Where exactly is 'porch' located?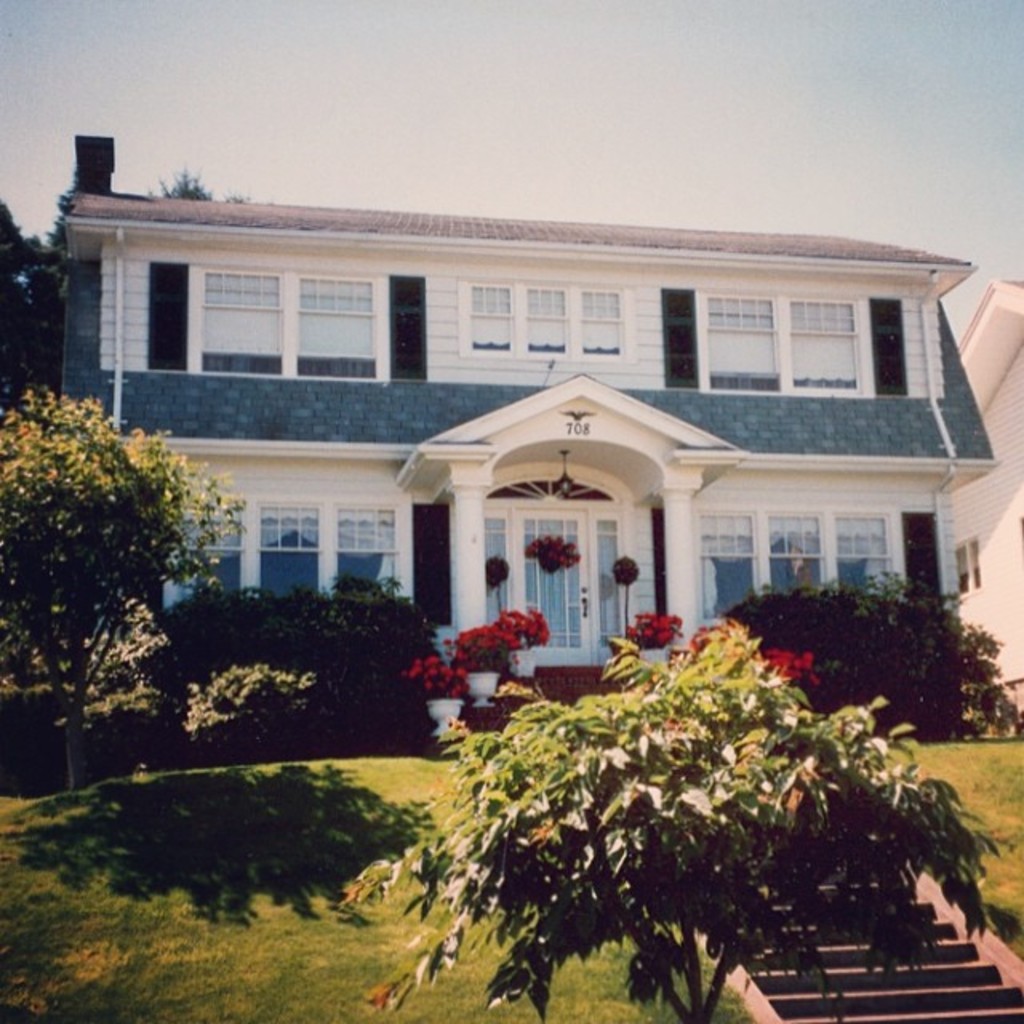
Its bounding box is {"x1": 462, "y1": 666, "x2": 632, "y2": 726}.
